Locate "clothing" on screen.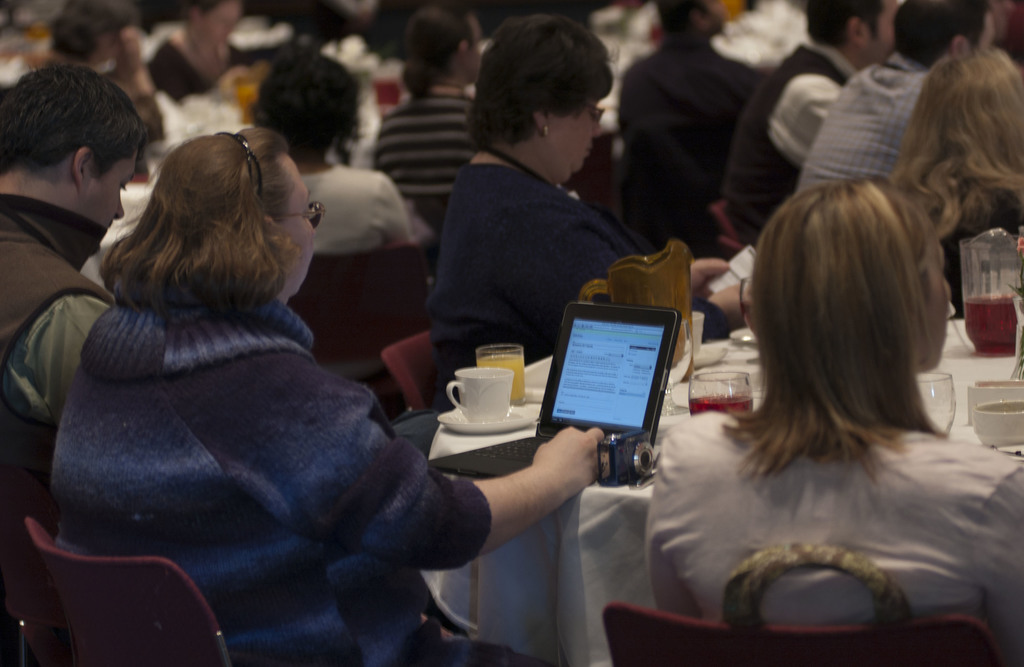
On screen at 367:92:472:218.
